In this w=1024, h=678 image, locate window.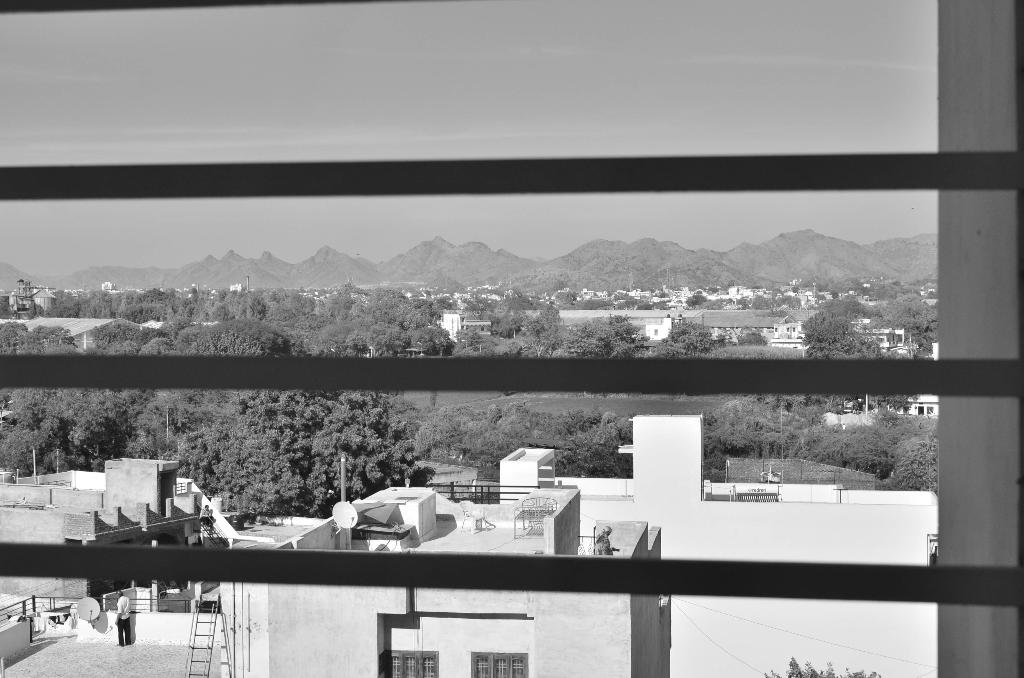
Bounding box: BBox(471, 654, 525, 677).
